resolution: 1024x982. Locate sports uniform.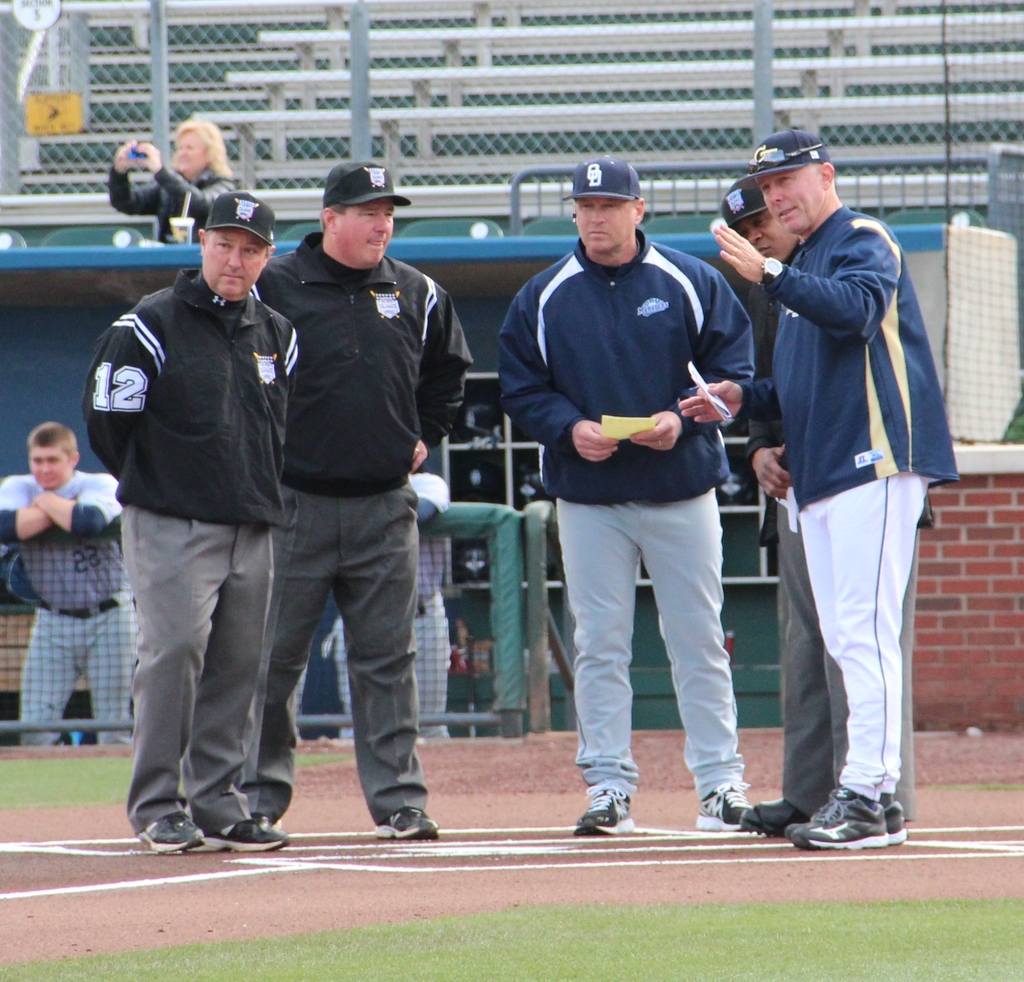
box=[752, 197, 970, 809].
